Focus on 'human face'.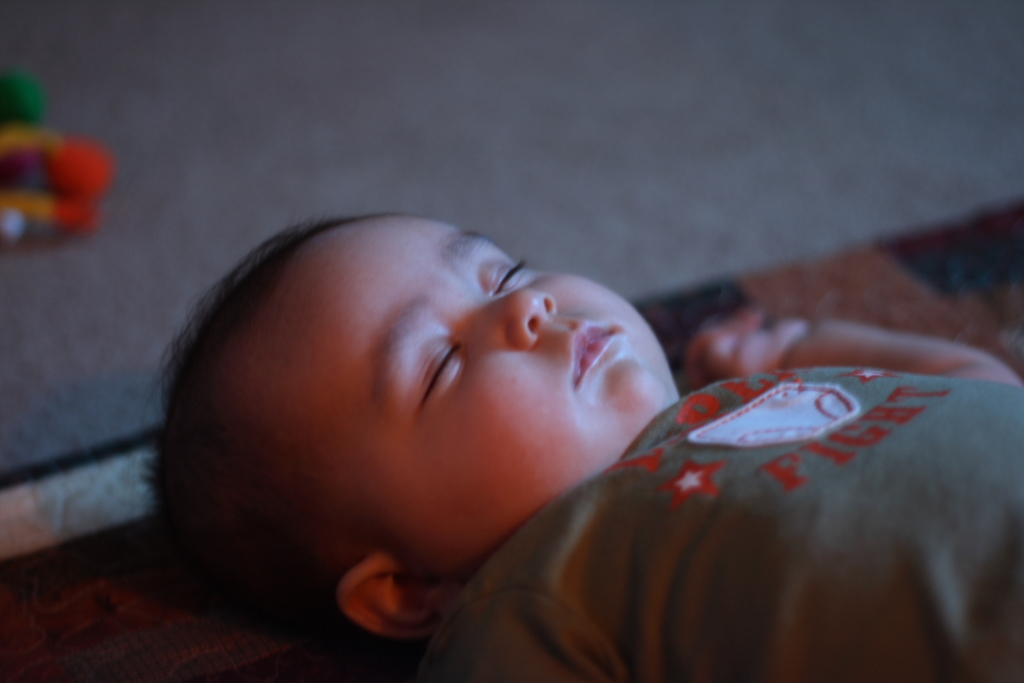
Focused at l=241, t=214, r=674, b=542.
